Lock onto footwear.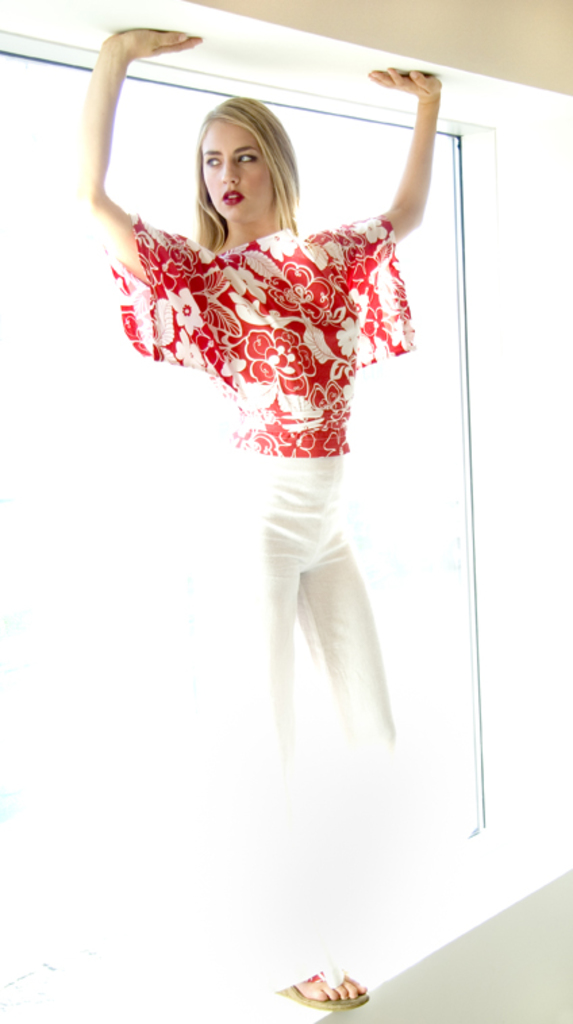
Locked: x1=277, y1=965, x2=378, y2=1015.
